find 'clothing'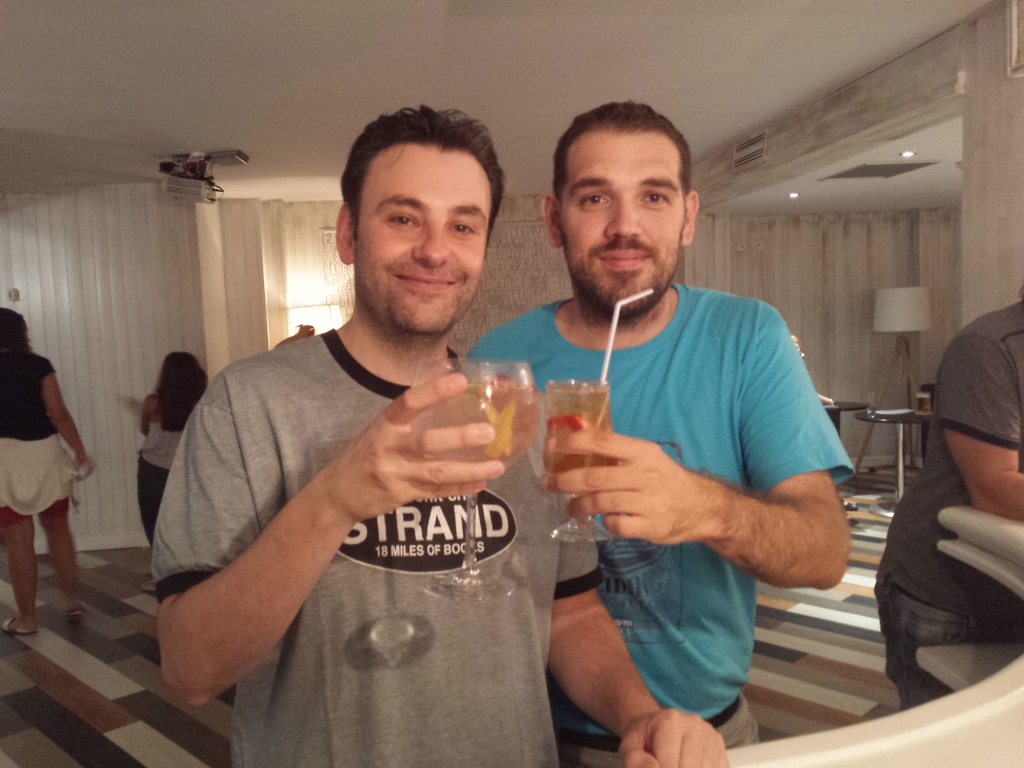
[left=137, top=392, right=185, bottom=549]
